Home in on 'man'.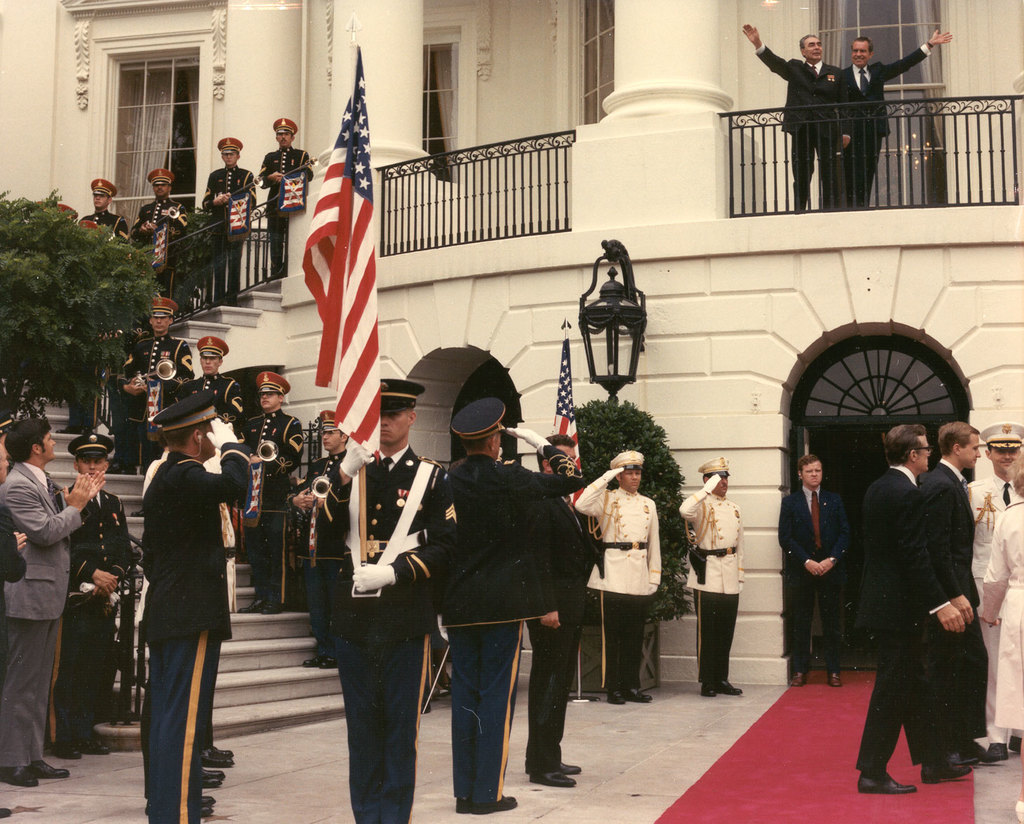
Homed in at (left=257, top=116, right=314, bottom=279).
